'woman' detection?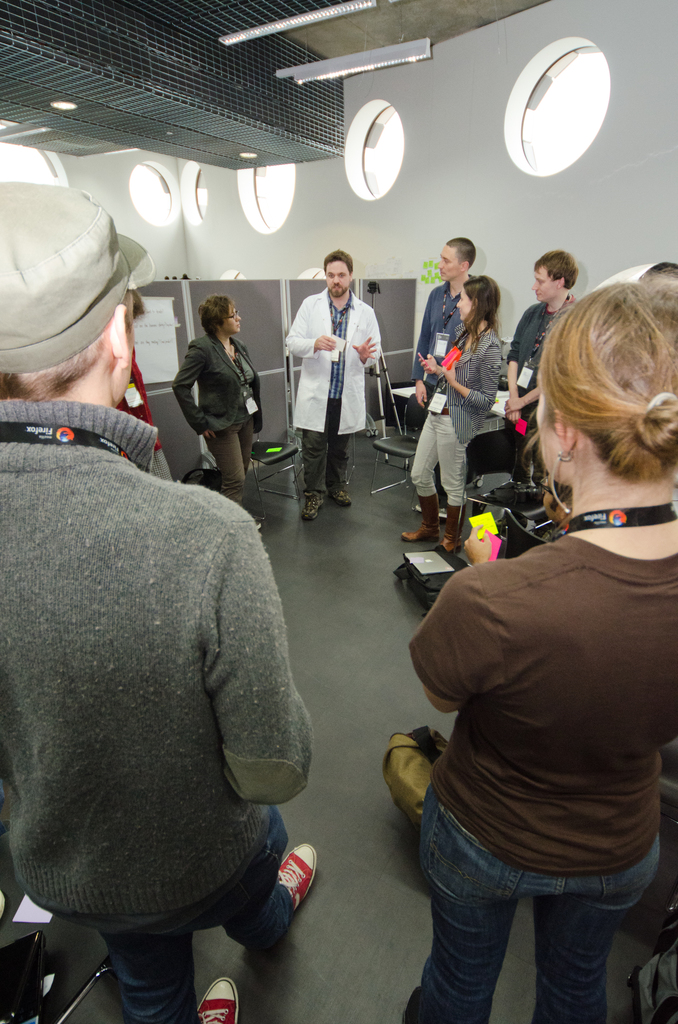
<region>170, 278, 265, 497</region>
